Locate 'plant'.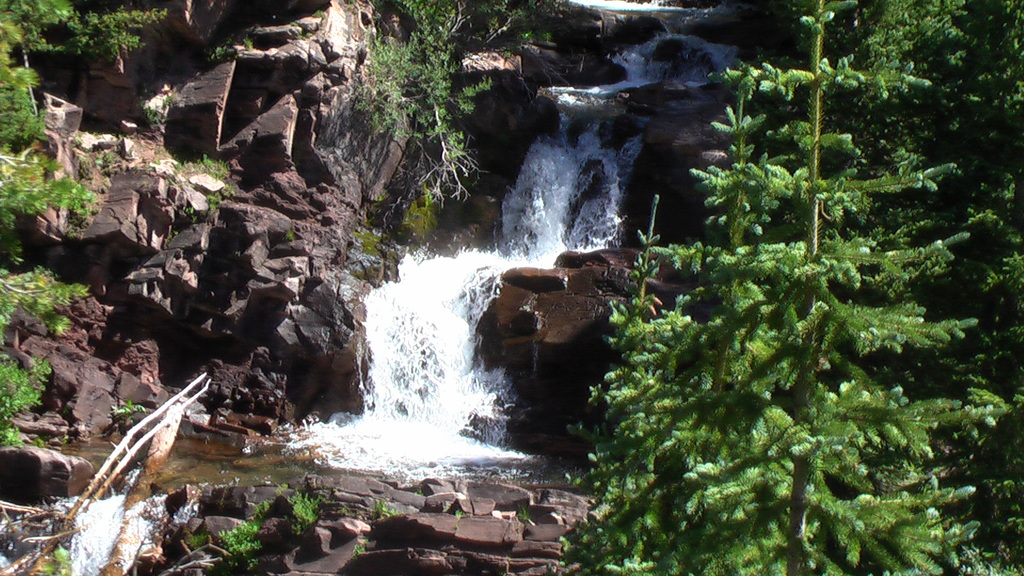
Bounding box: bbox=[32, 545, 76, 575].
